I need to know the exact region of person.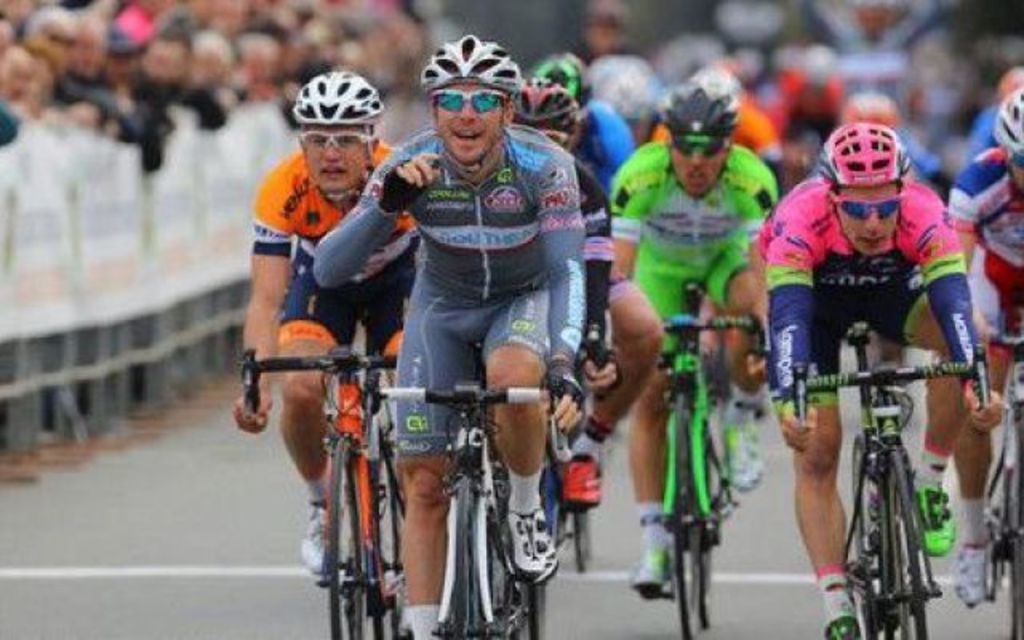
Region: detection(595, 59, 786, 602).
